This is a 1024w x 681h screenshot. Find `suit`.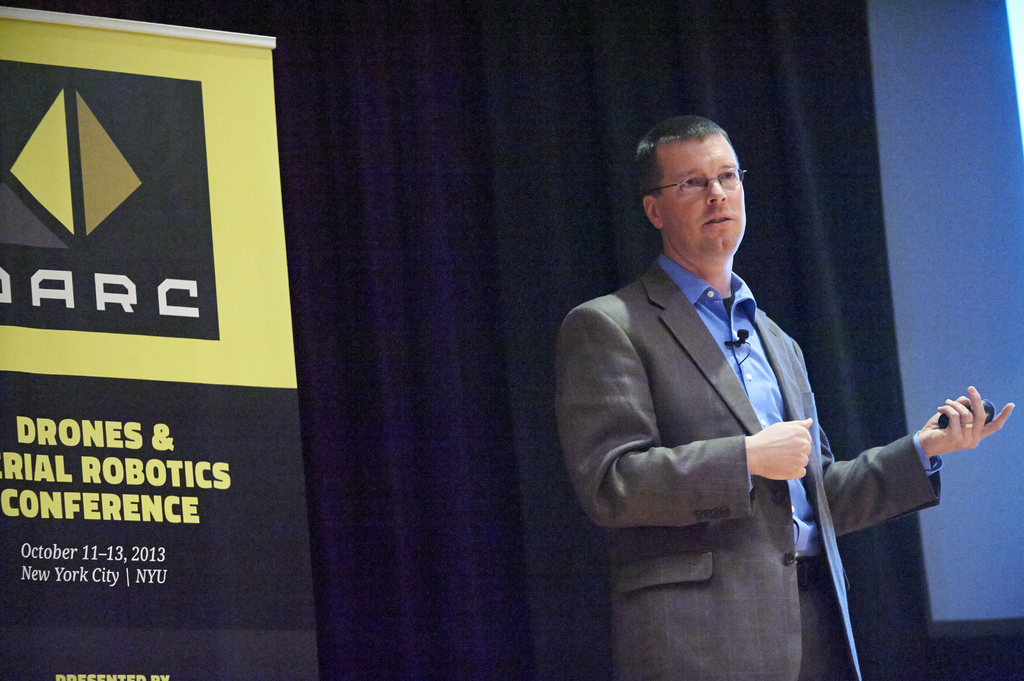
Bounding box: crop(562, 167, 860, 619).
